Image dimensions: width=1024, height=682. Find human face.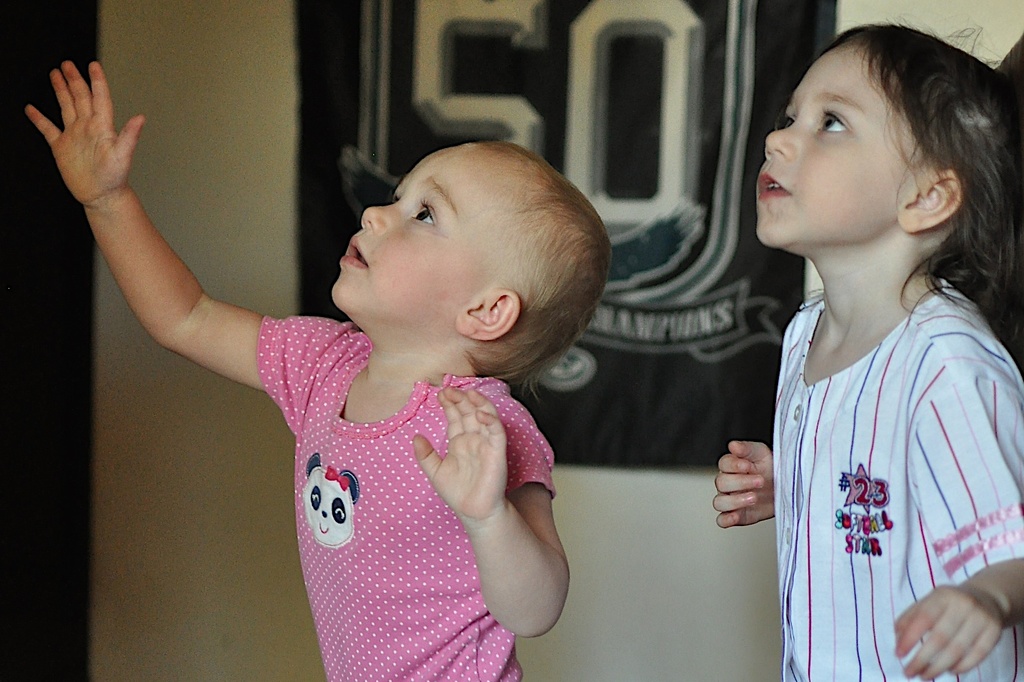
BBox(755, 47, 926, 249).
